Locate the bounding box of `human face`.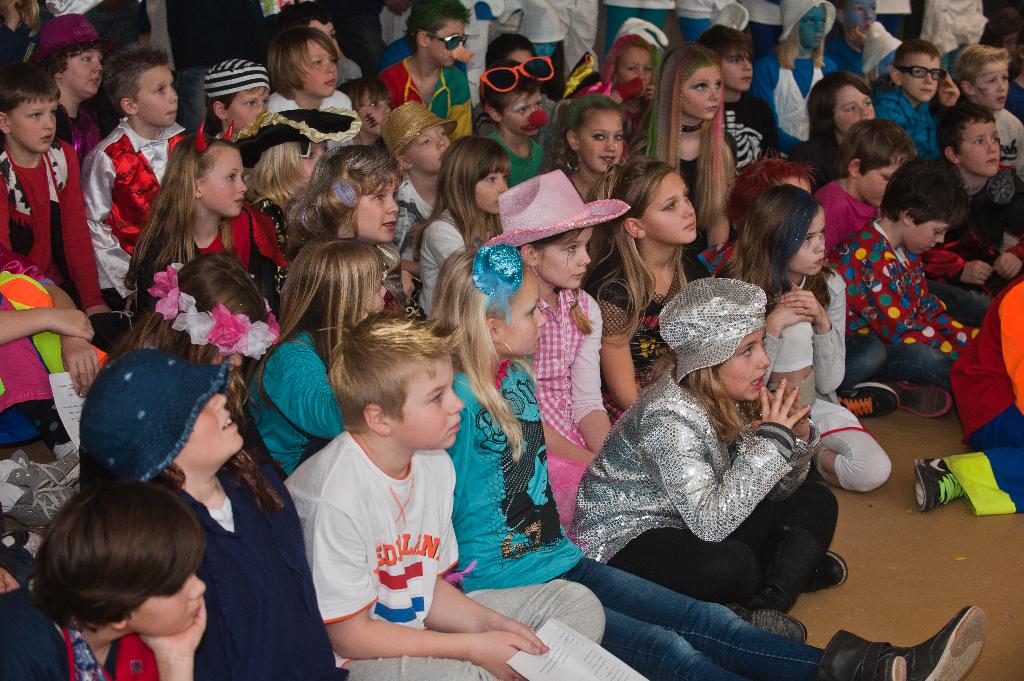
Bounding box: [785,180,811,190].
